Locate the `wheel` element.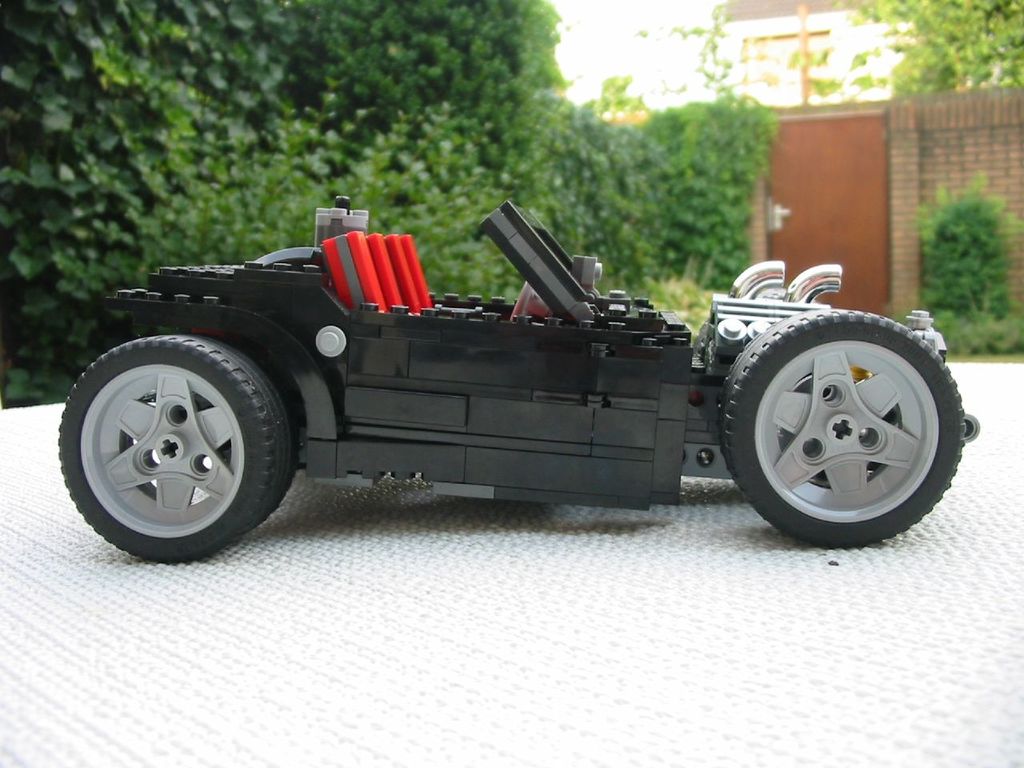
Element bbox: (722,311,962,546).
